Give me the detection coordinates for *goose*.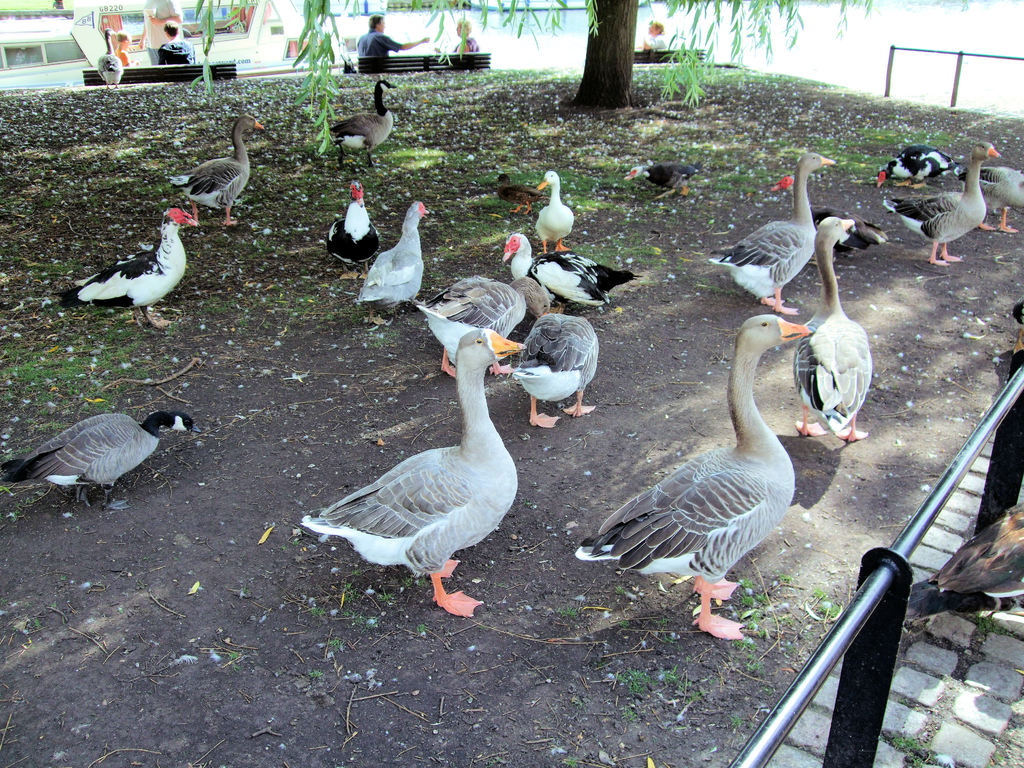
{"x1": 874, "y1": 146, "x2": 955, "y2": 191}.
